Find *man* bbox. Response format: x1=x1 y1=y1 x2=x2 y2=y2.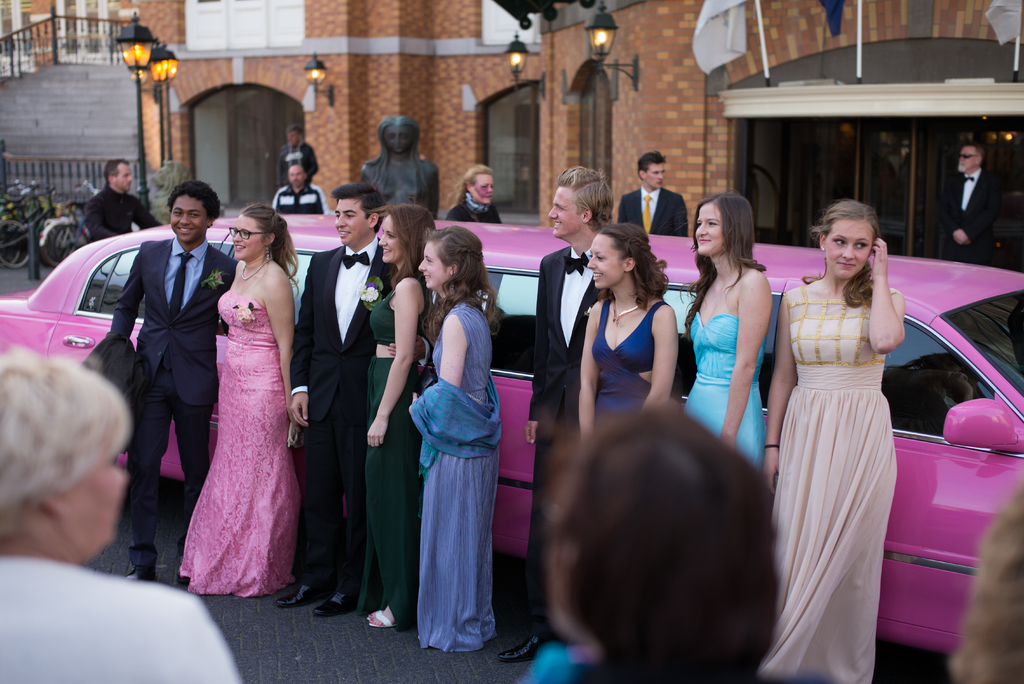
x1=496 y1=164 x2=681 y2=663.
